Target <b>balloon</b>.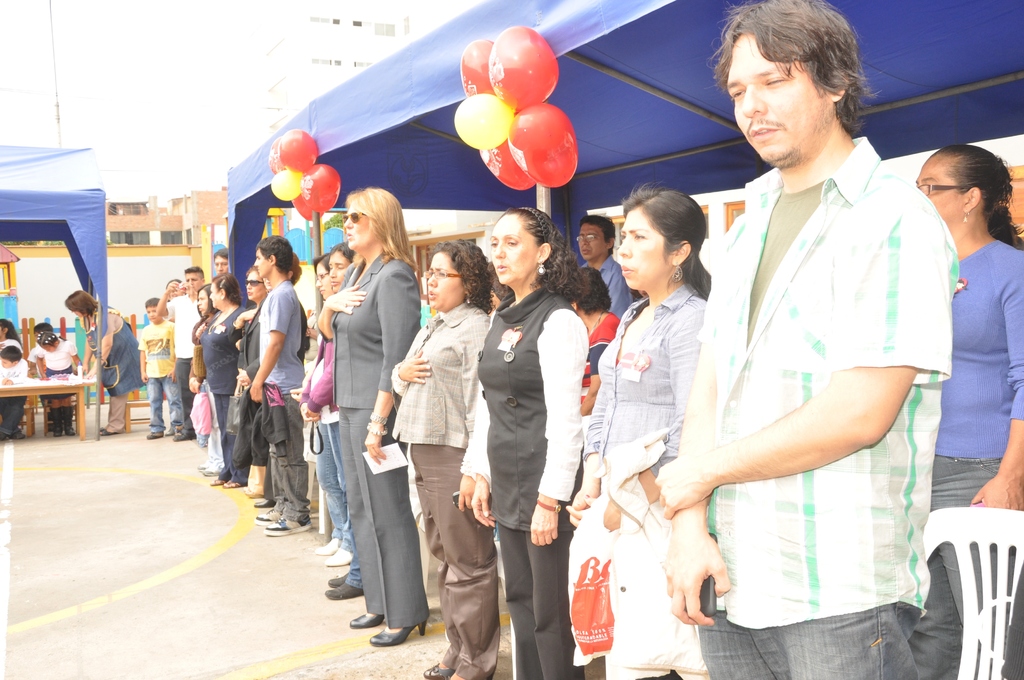
Target region: l=301, t=163, r=342, b=211.
